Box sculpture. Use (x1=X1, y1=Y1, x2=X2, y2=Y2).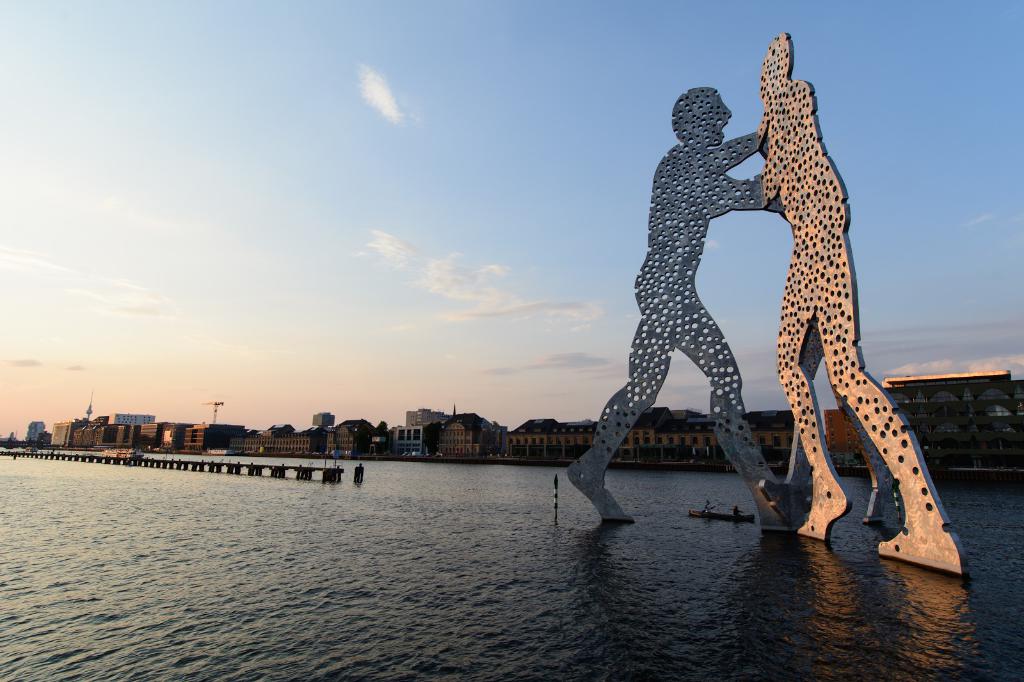
(x1=561, y1=90, x2=783, y2=524).
